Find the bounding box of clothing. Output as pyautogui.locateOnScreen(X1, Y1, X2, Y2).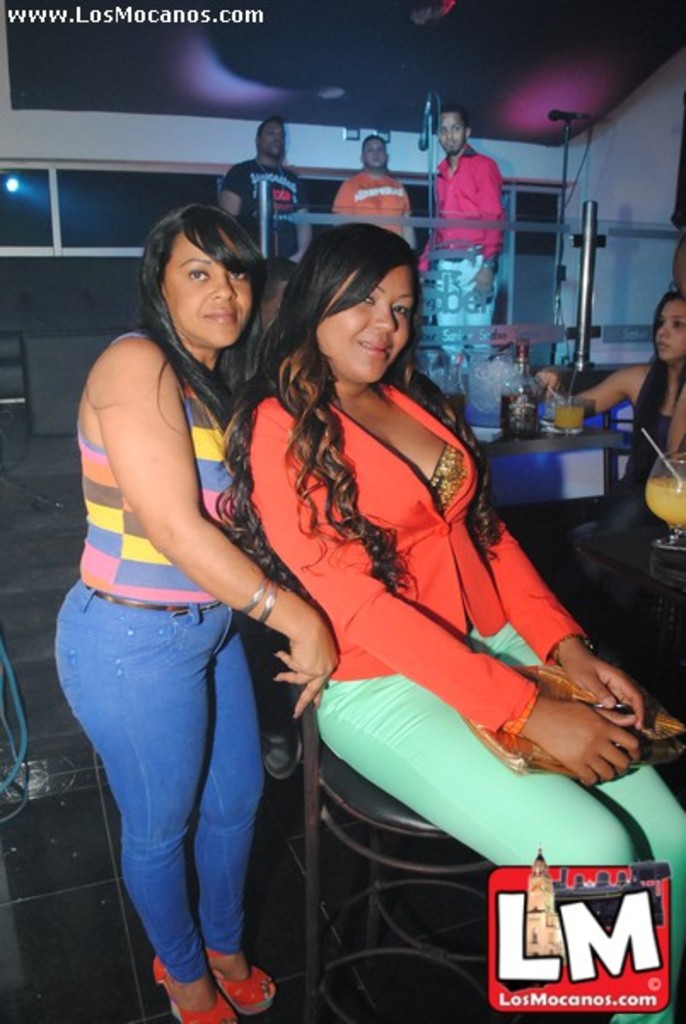
pyautogui.locateOnScreen(218, 145, 304, 258).
